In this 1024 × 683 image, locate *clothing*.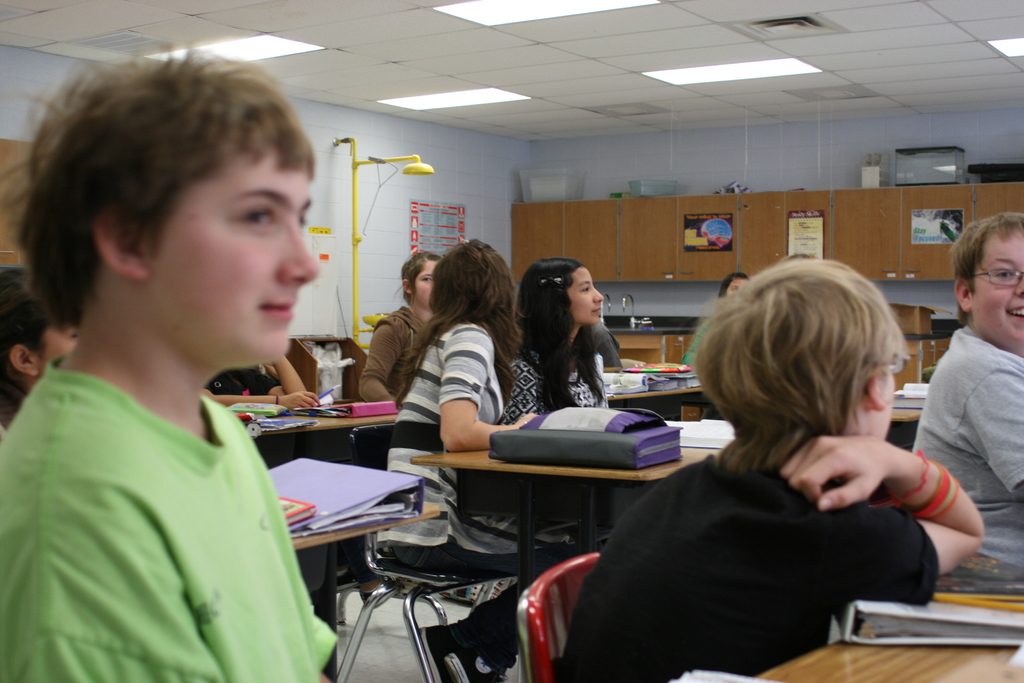
Bounding box: crop(683, 315, 724, 418).
